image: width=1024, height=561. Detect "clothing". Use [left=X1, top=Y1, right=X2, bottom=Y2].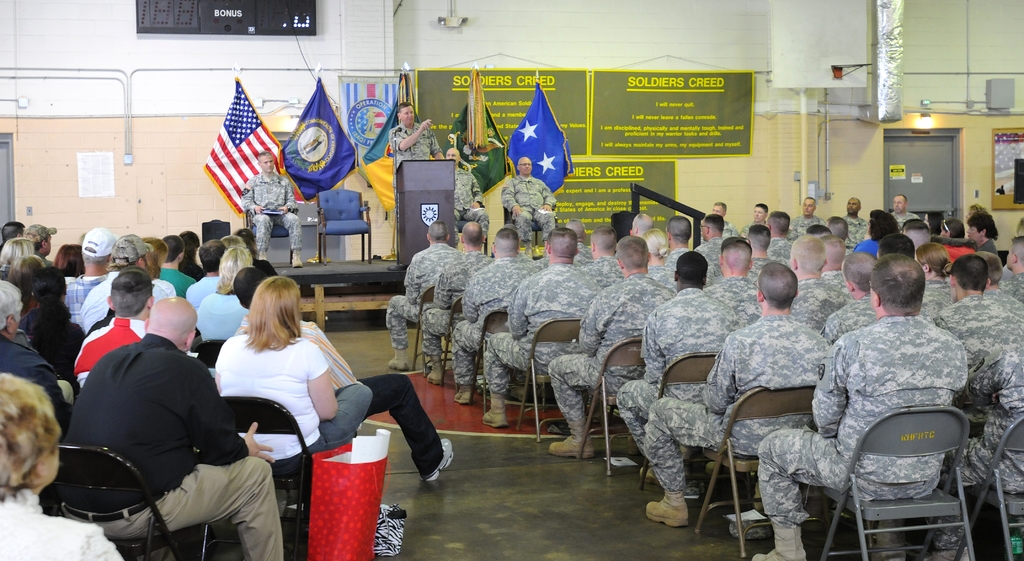
[left=824, top=303, right=868, bottom=346].
